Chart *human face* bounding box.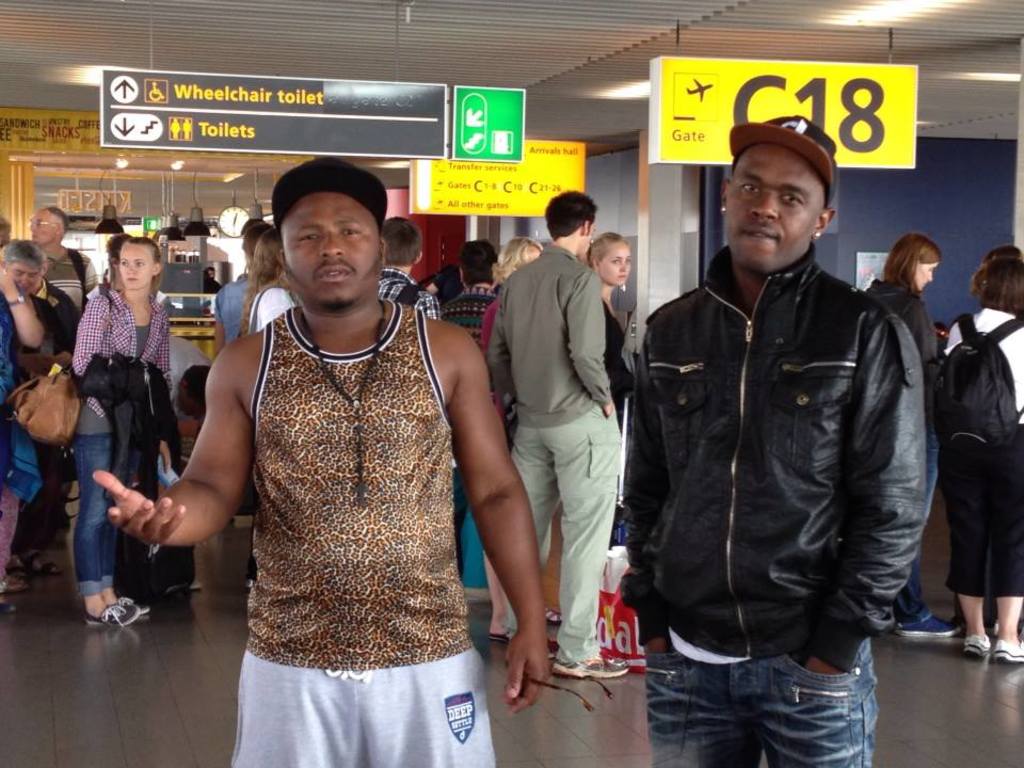
Charted: select_region(277, 188, 378, 293).
